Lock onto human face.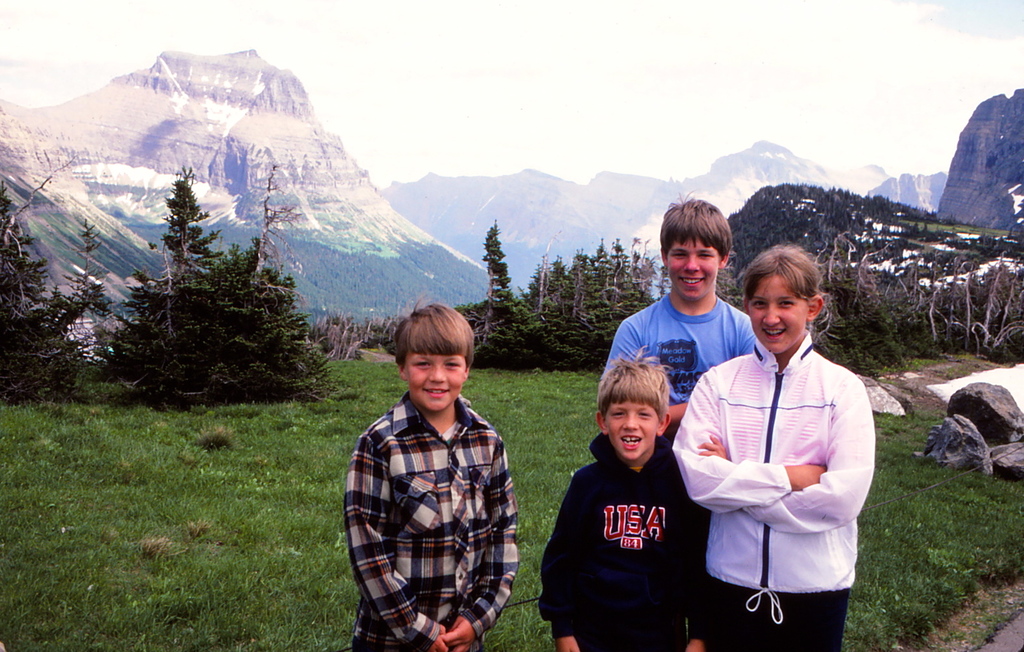
Locked: crop(608, 404, 658, 463).
